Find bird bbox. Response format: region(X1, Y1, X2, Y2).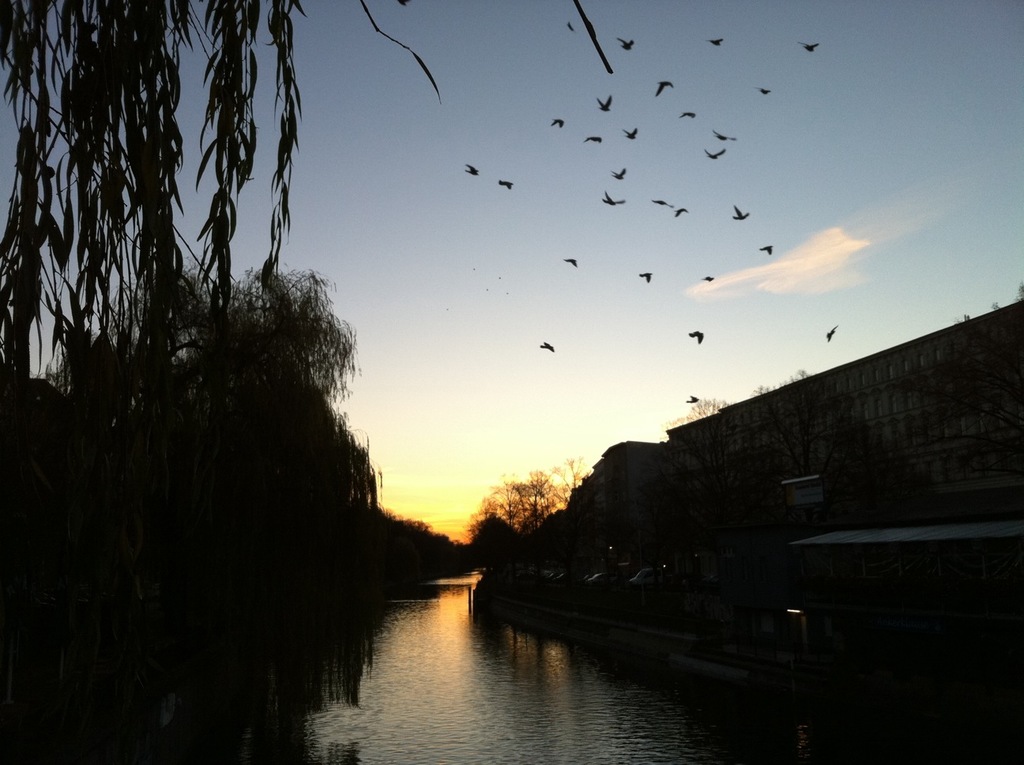
region(624, 129, 640, 141).
